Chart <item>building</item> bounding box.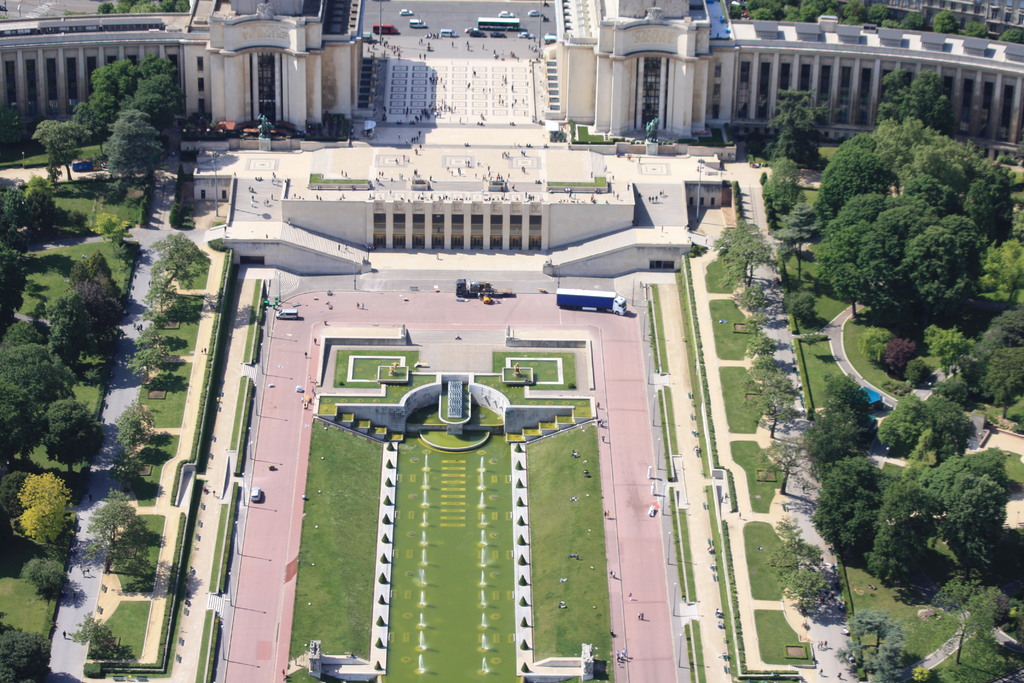
Charted: left=542, top=0, right=1023, bottom=147.
